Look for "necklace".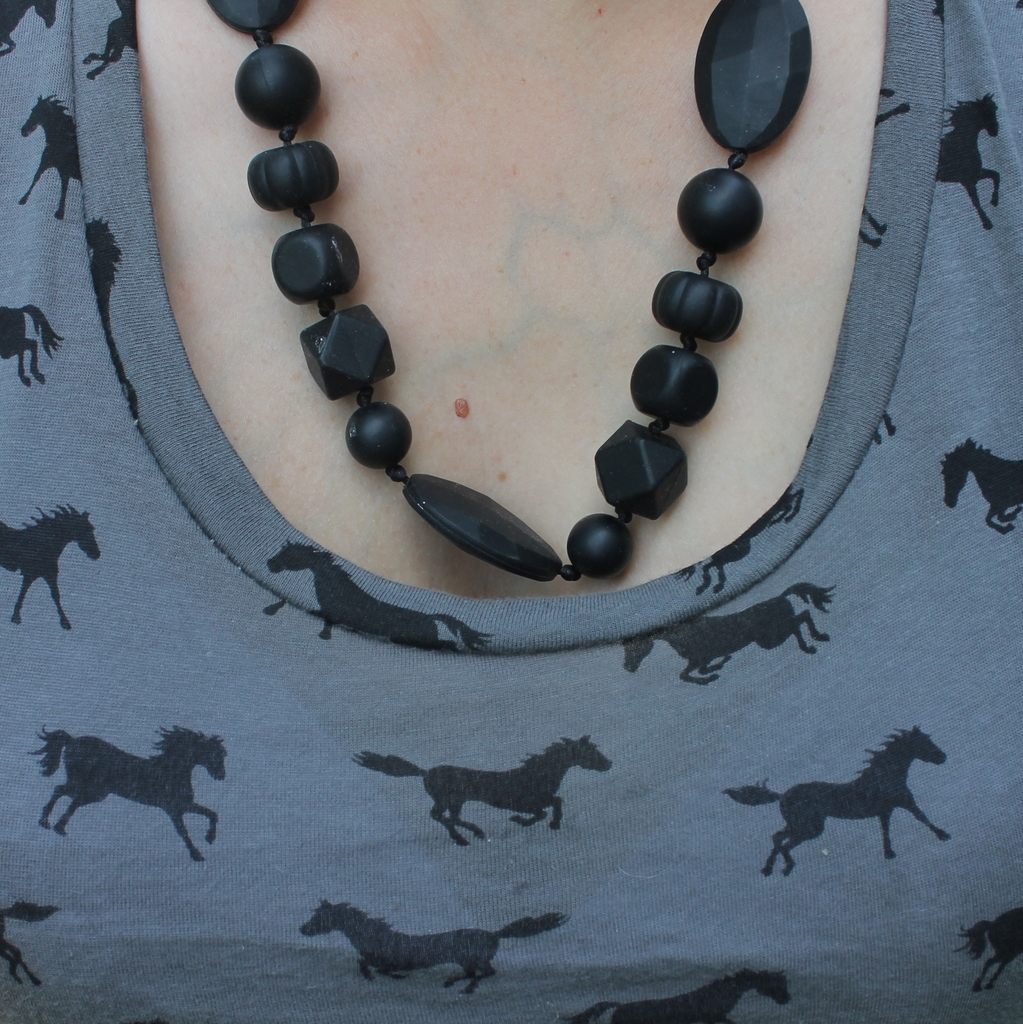
Found: left=180, top=18, right=873, bottom=624.
